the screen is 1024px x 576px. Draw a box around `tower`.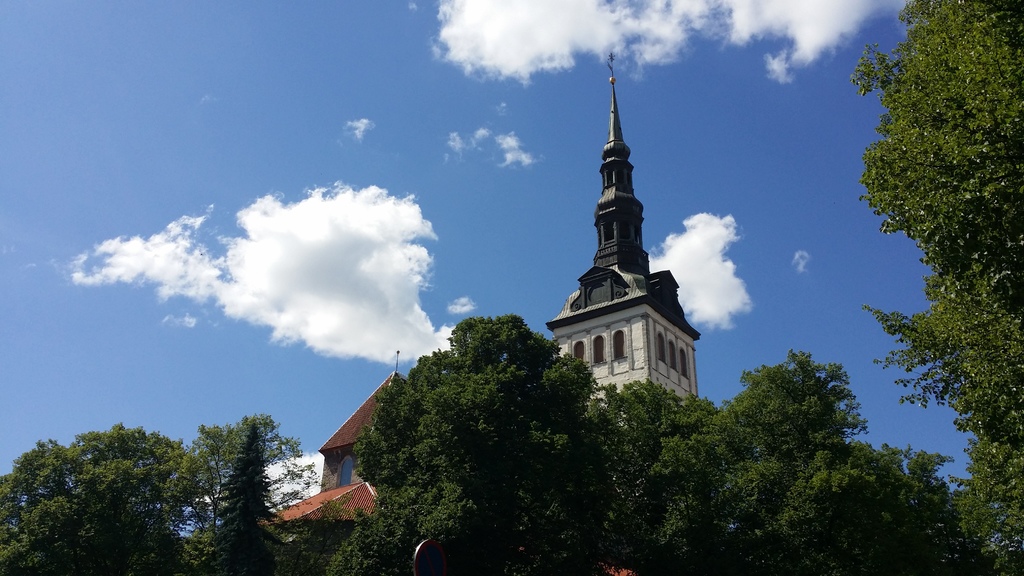
547, 49, 701, 413.
